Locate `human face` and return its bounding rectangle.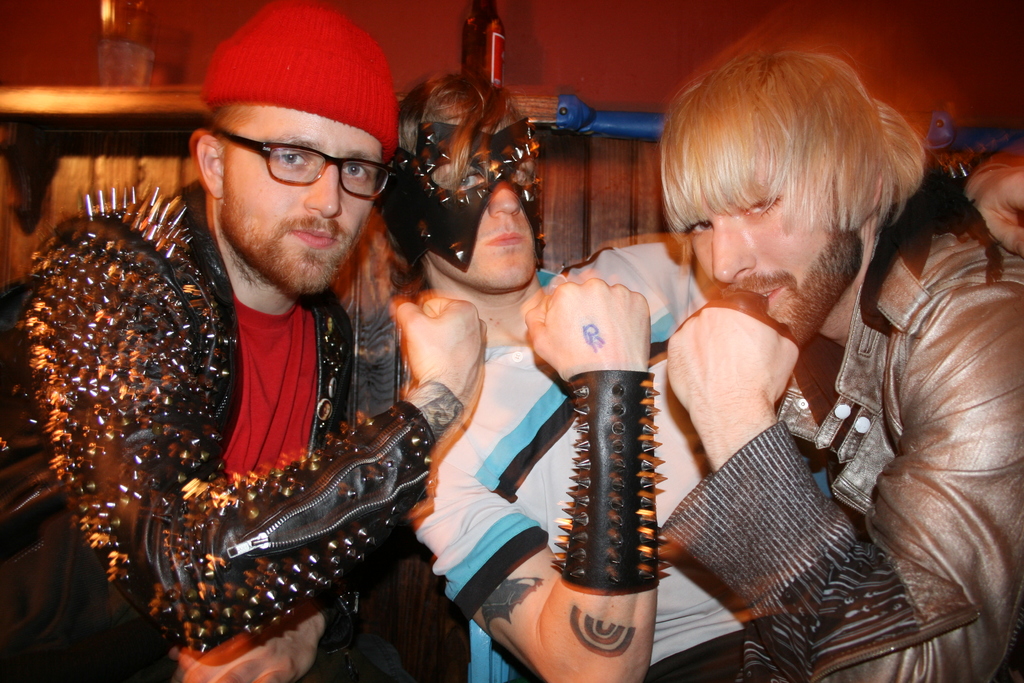
(x1=429, y1=140, x2=547, y2=299).
